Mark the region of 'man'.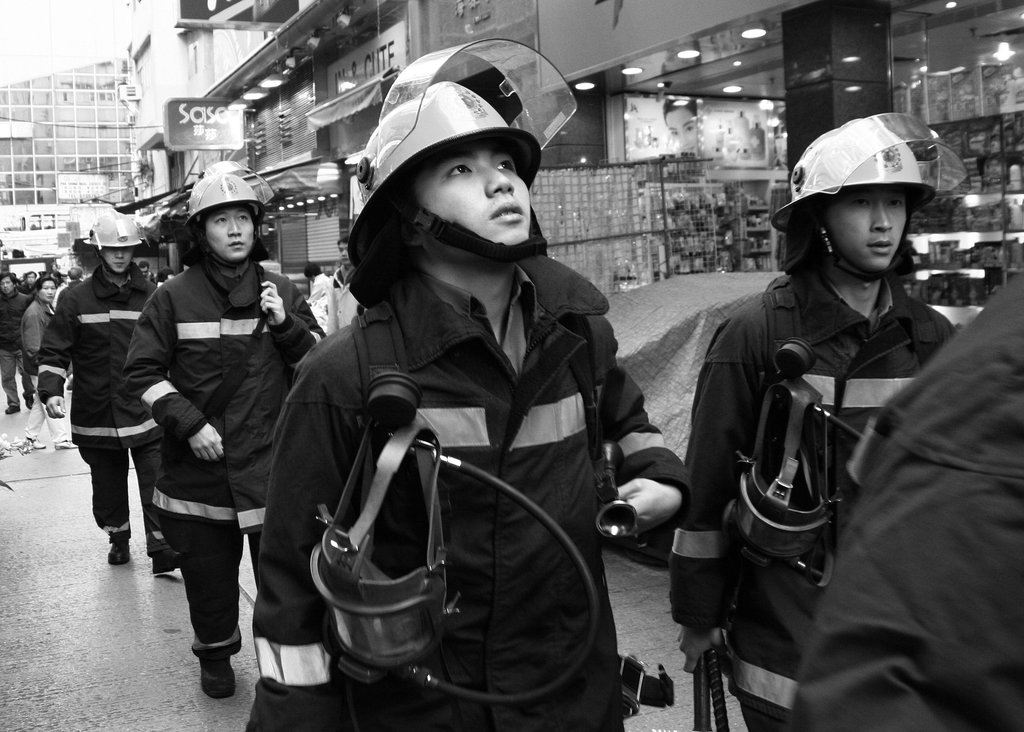
Region: 792 265 1023 731.
